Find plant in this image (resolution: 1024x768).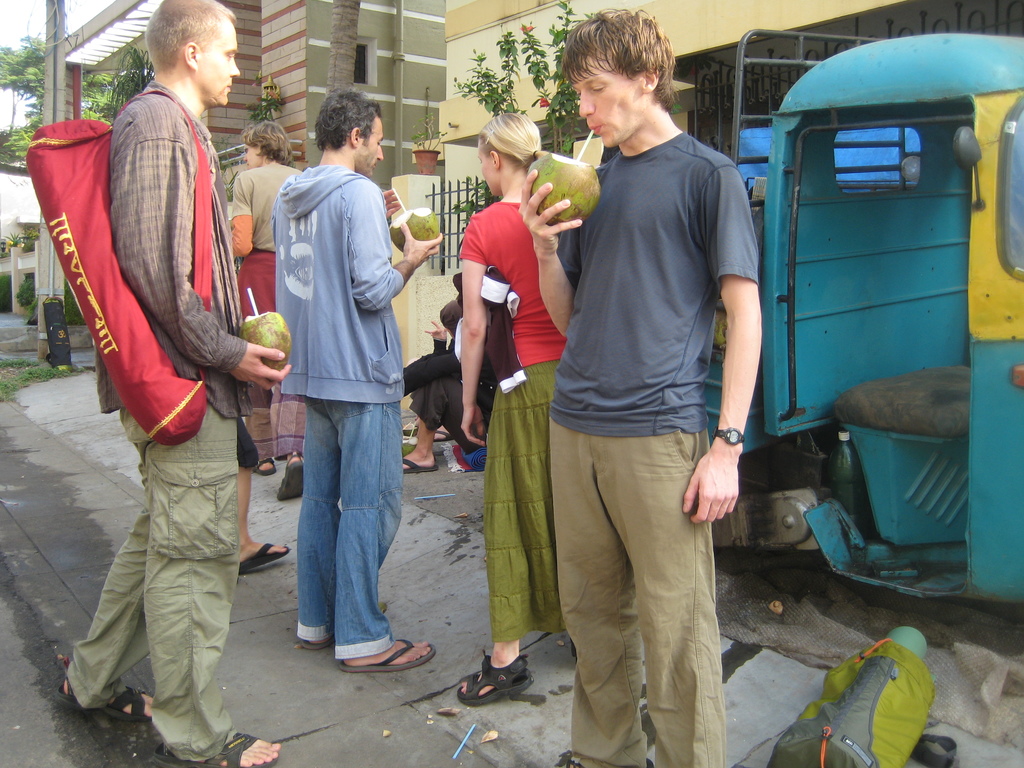
region(0, 361, 78, 399).
